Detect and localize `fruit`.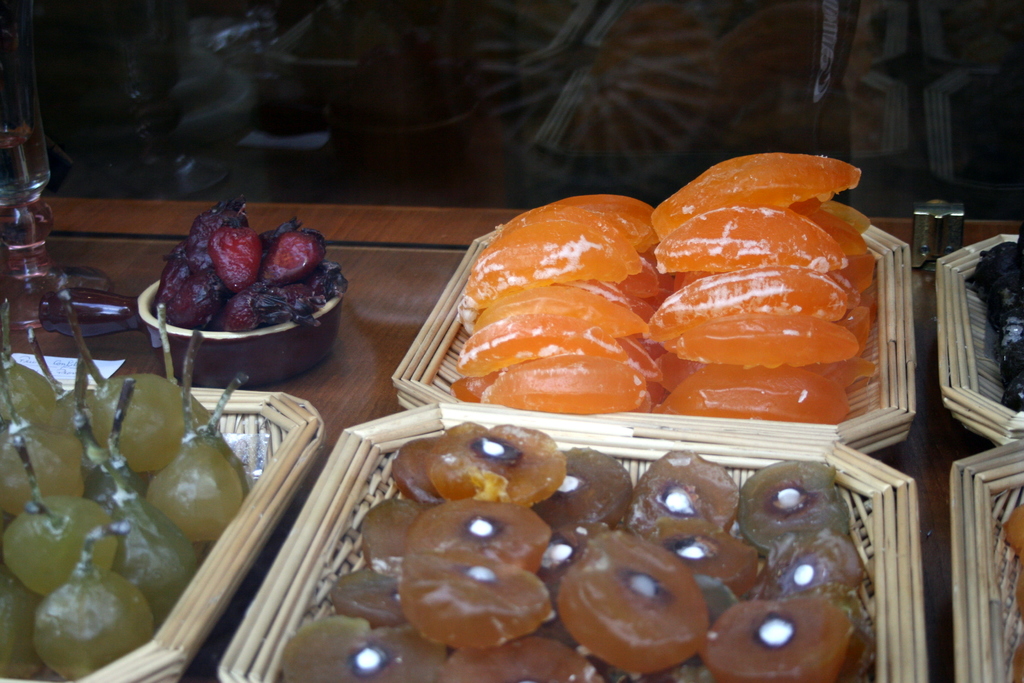
Localized at bbox=(26, 561, 146, 682).
